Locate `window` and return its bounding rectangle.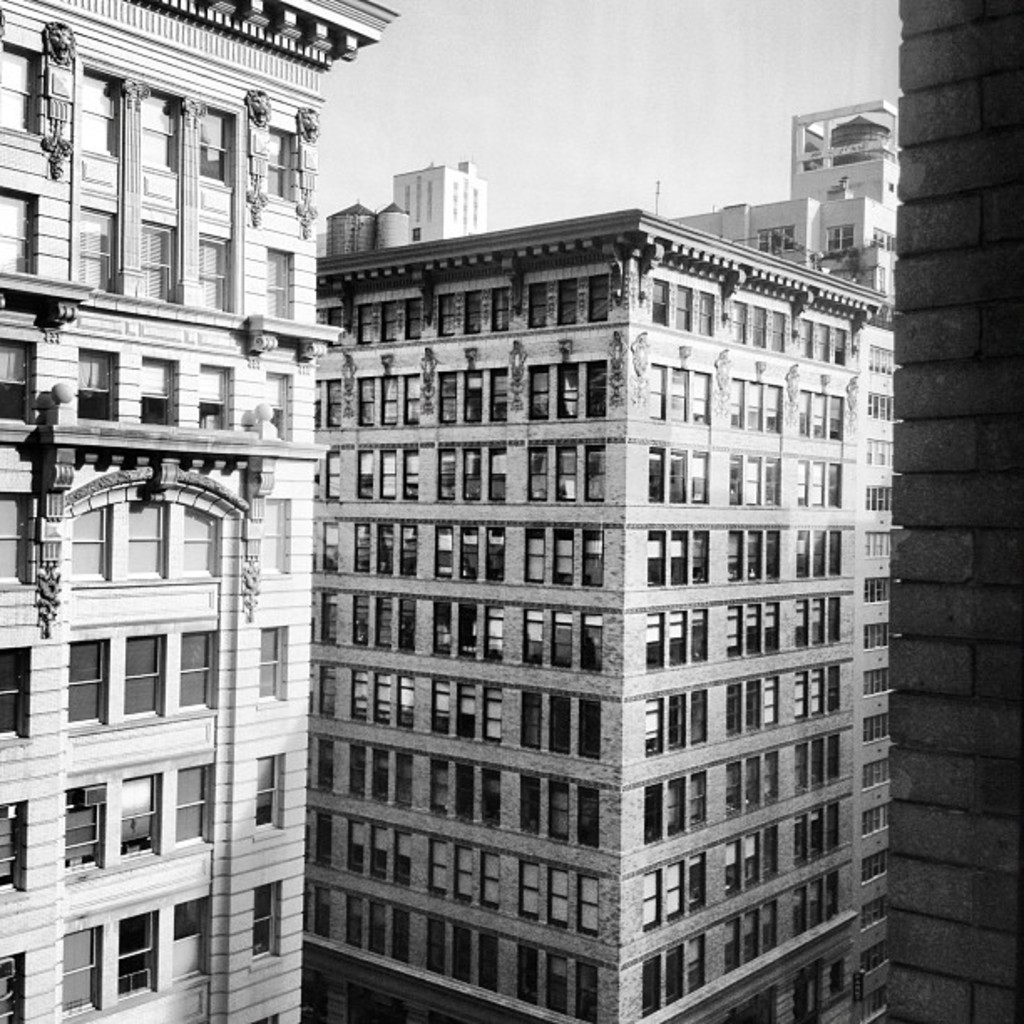
341:899:365:942.
